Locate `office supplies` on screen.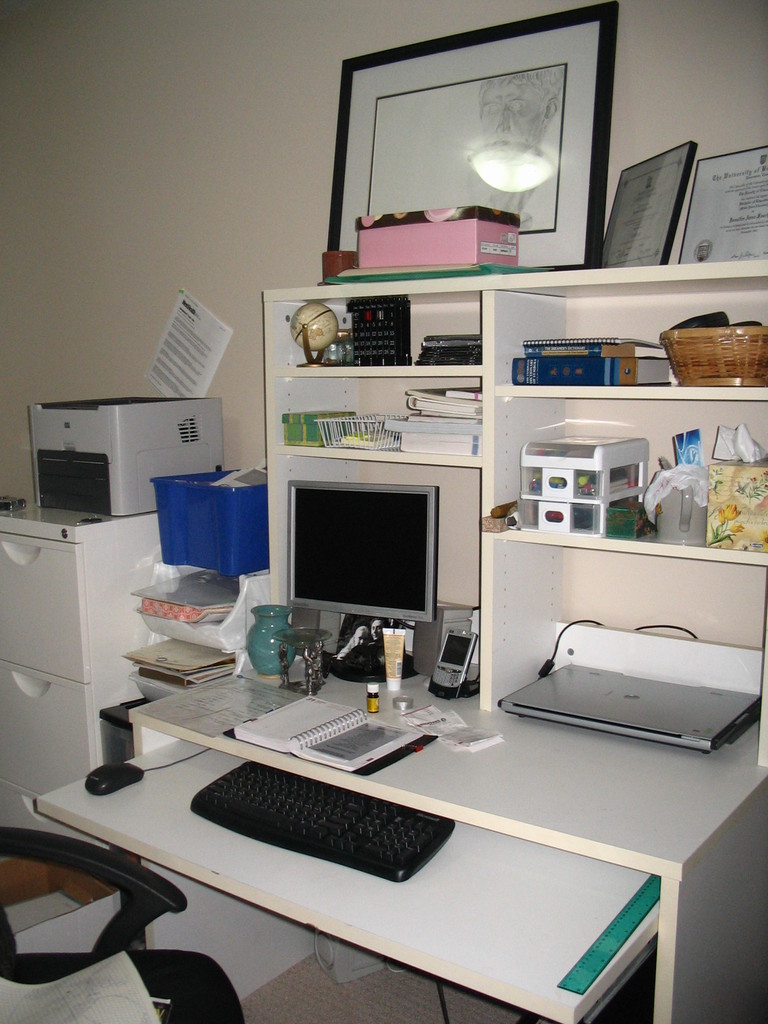
On screen at x1=658 y1=306 x2=767 y2=379.
